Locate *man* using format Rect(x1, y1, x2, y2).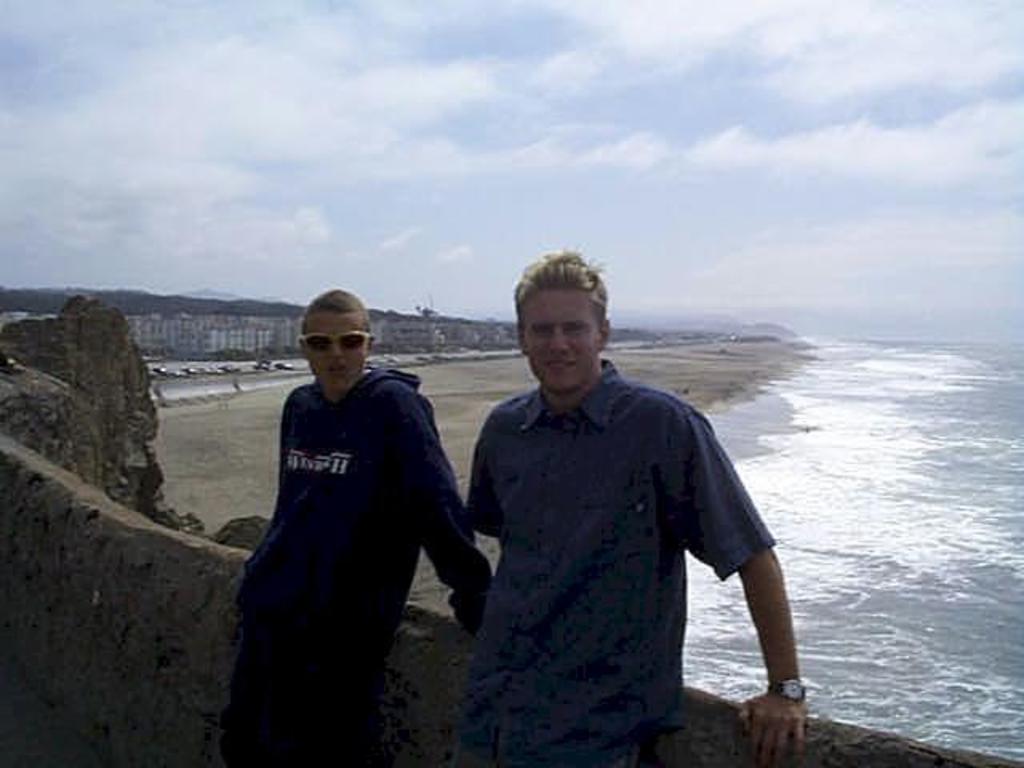
Rect(464, 240, 797, 766).
